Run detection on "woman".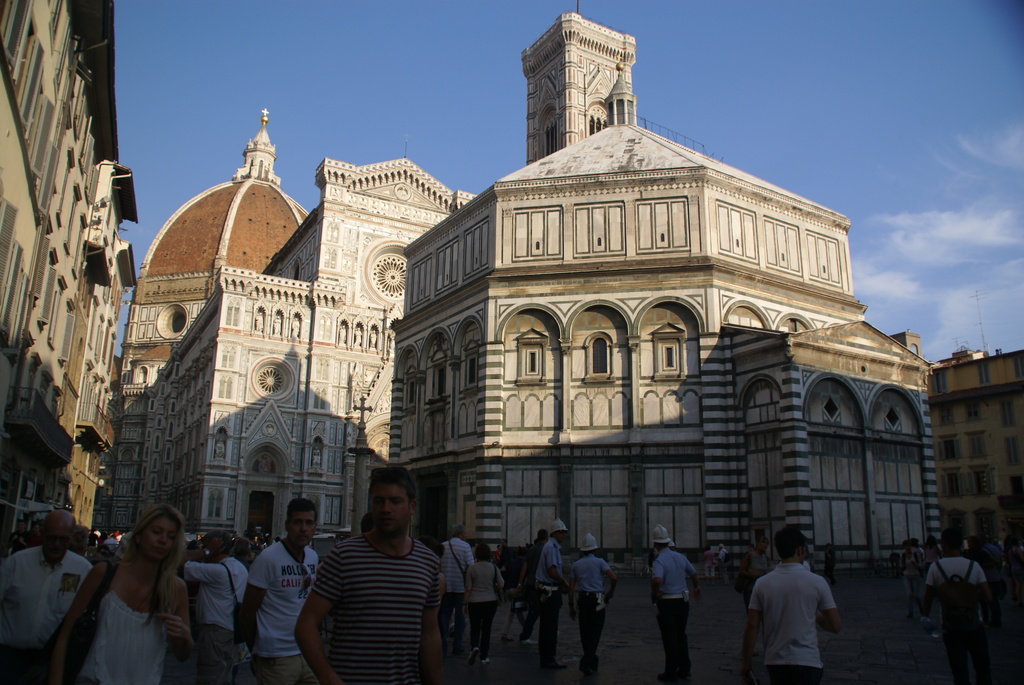
Result: (703, 546, 719, 578).
